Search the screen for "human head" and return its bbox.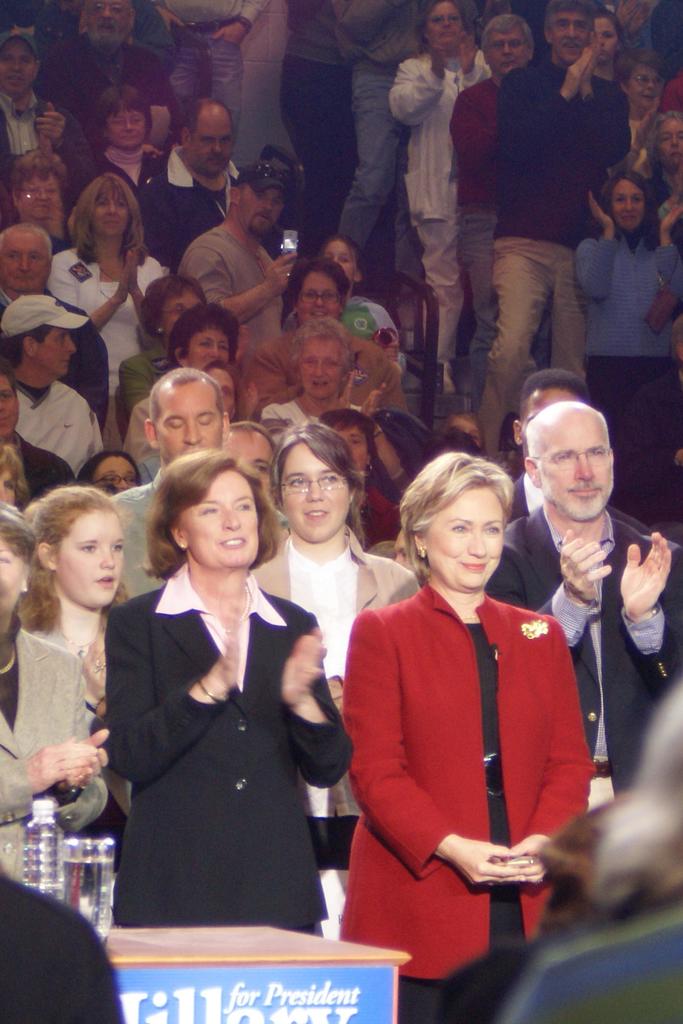
Found: detection(168, 298, 238, 372).
